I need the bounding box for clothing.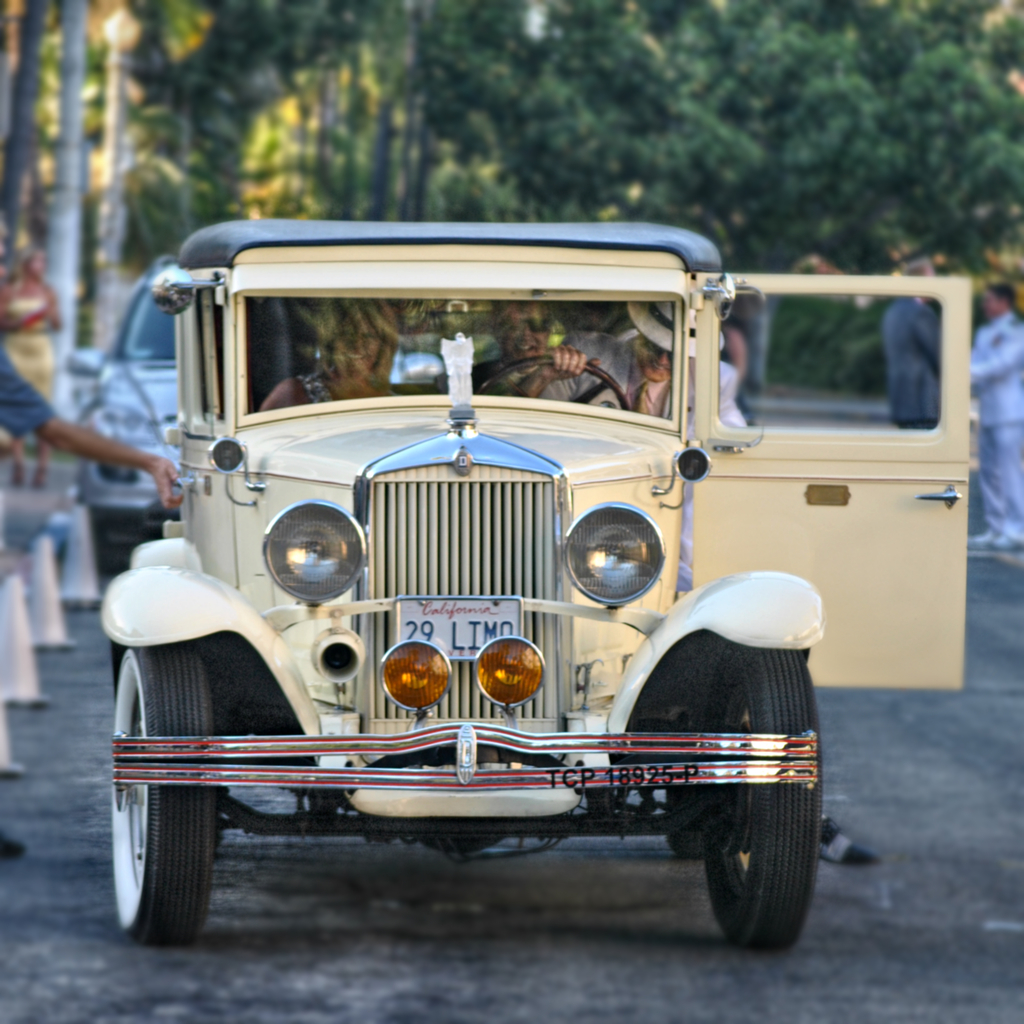
Here it is: pyautogui.locateOnScreen(0, 357, 53, 439).
